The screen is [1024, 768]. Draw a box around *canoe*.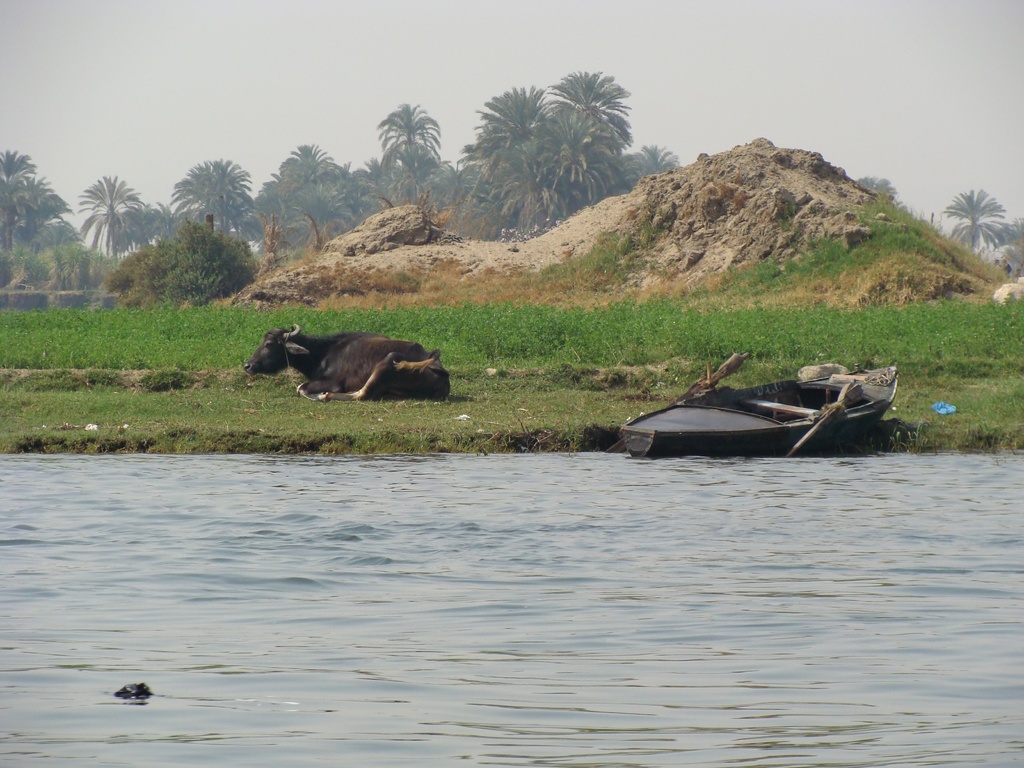
623, 363, 902, 458.
